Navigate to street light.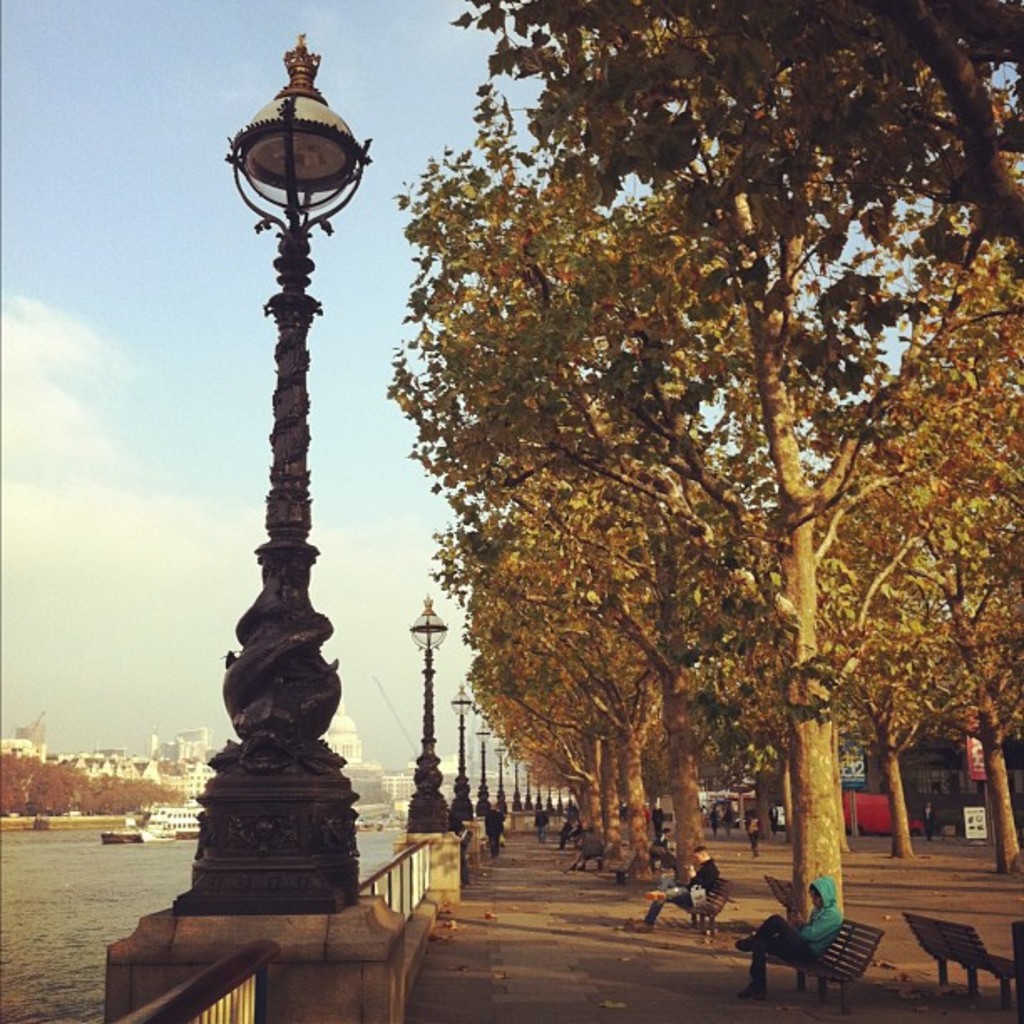
Navigation target: box(166, 18, 422, 900).
